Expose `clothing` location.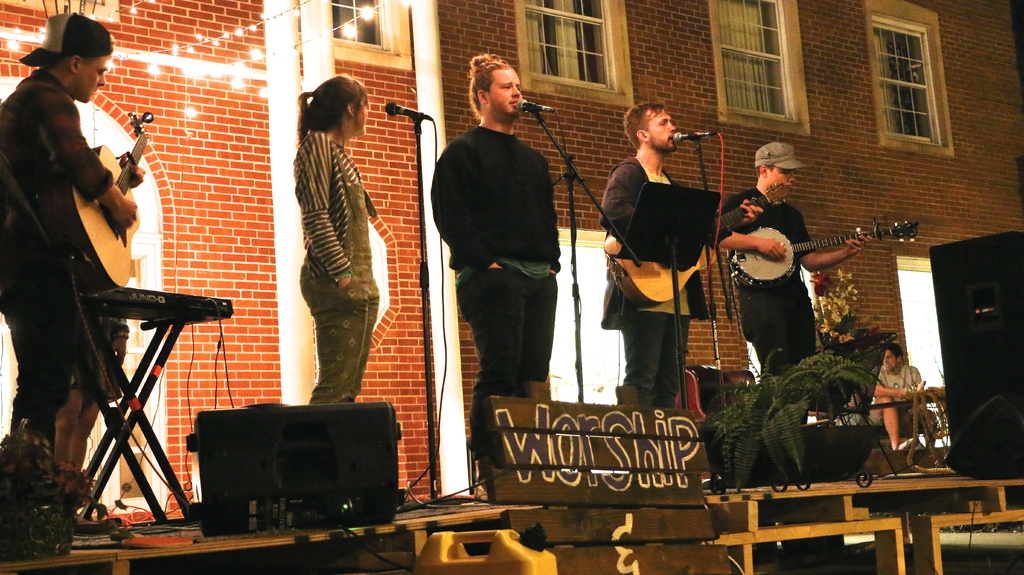
Exposed at <bbox>438, 102, 571, 414</bbox>.
